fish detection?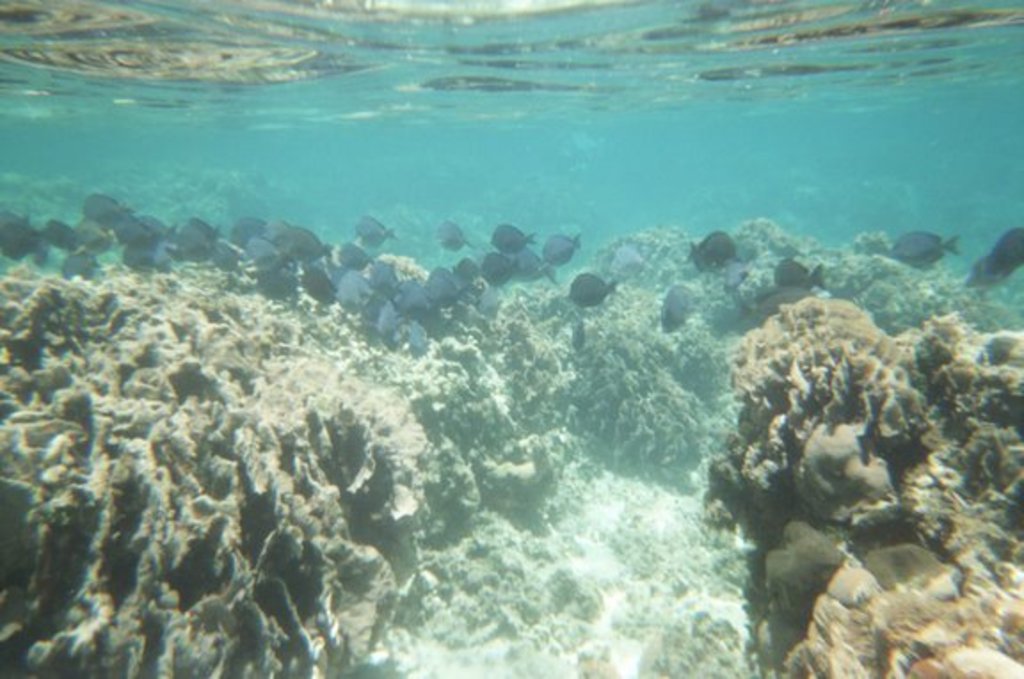
l=715, t=258, r=752, b=293
